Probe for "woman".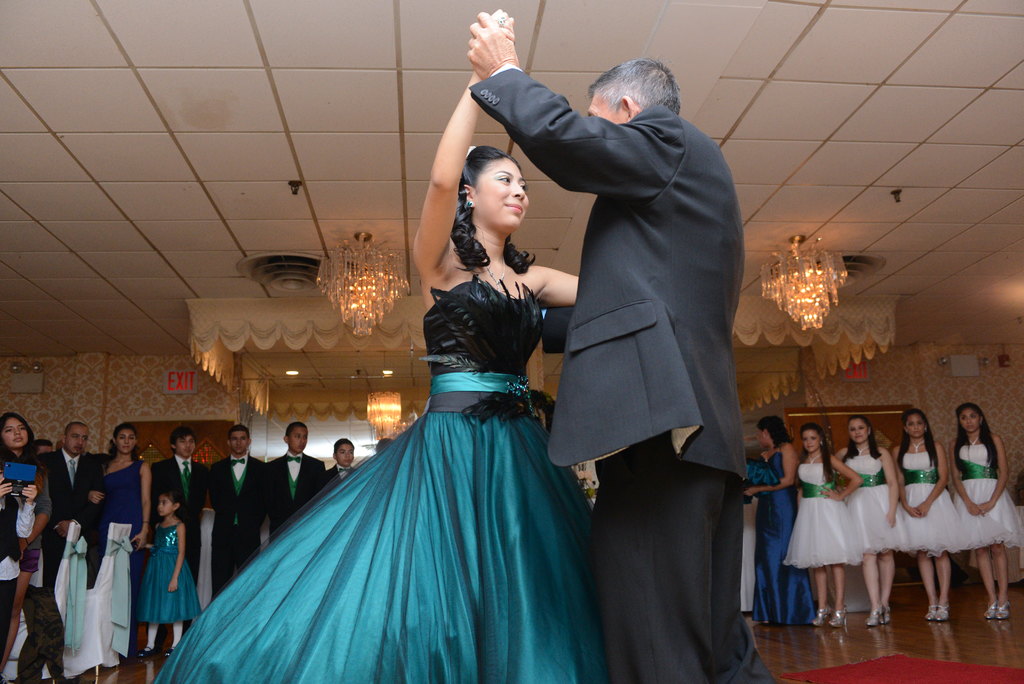
Probe result: bbox(947, 405, 1023, 624).
